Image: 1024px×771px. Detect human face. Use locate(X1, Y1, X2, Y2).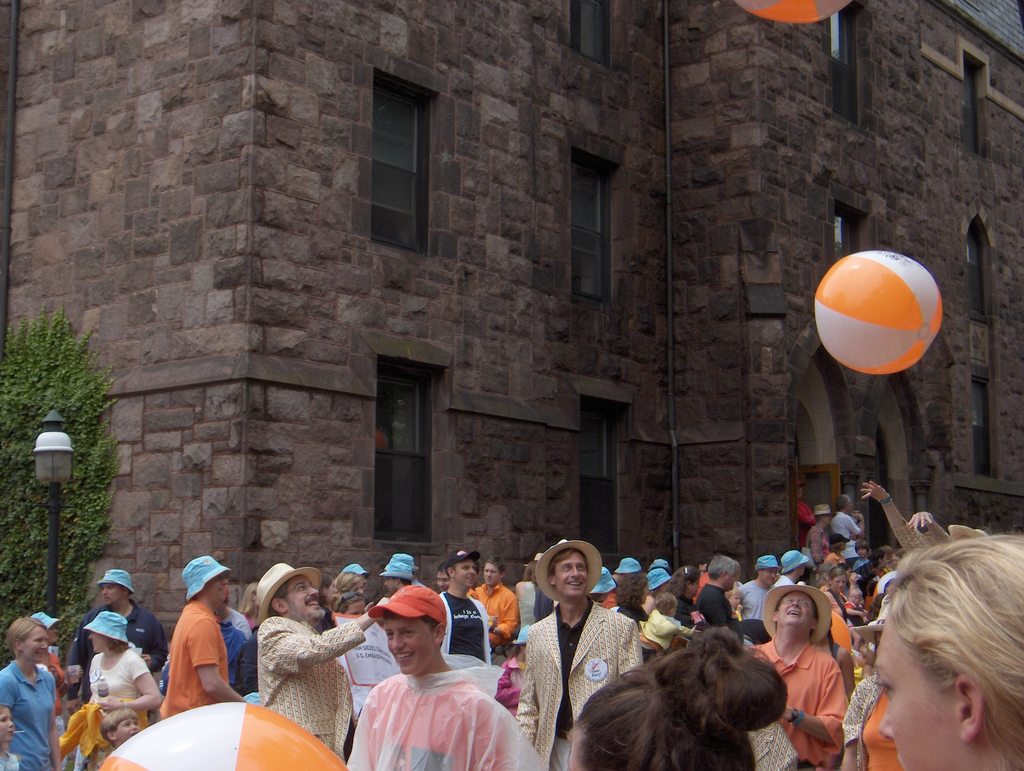
locate(20, 622, 47, 665).
